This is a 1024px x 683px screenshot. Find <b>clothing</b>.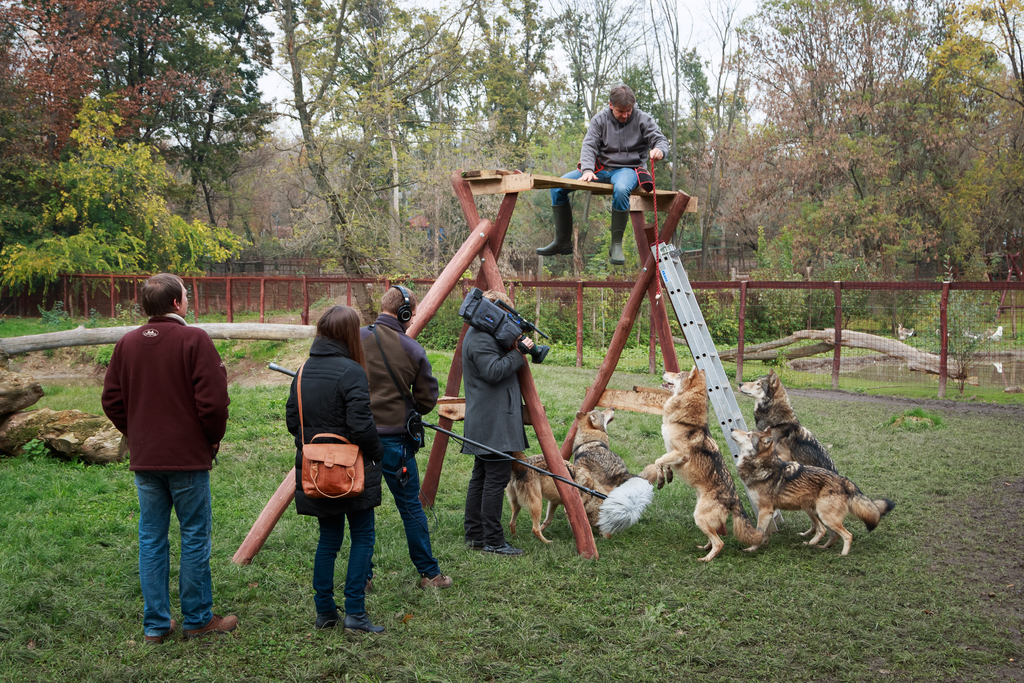
Bounding box: [356,309,447,584].
